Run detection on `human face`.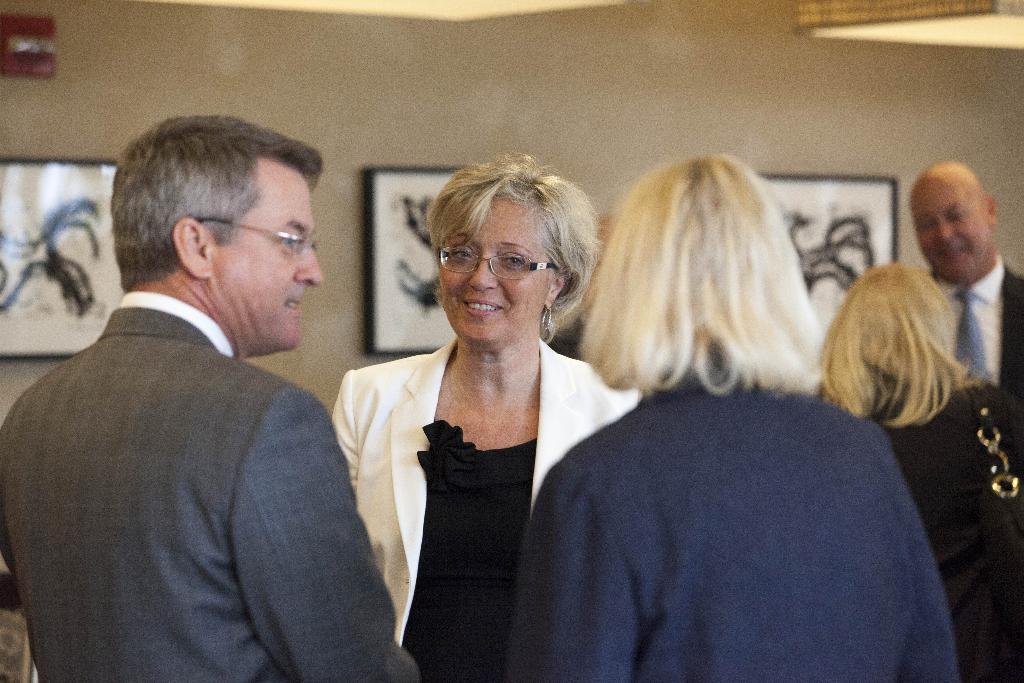
Result: (909, 179, 993, 281).
